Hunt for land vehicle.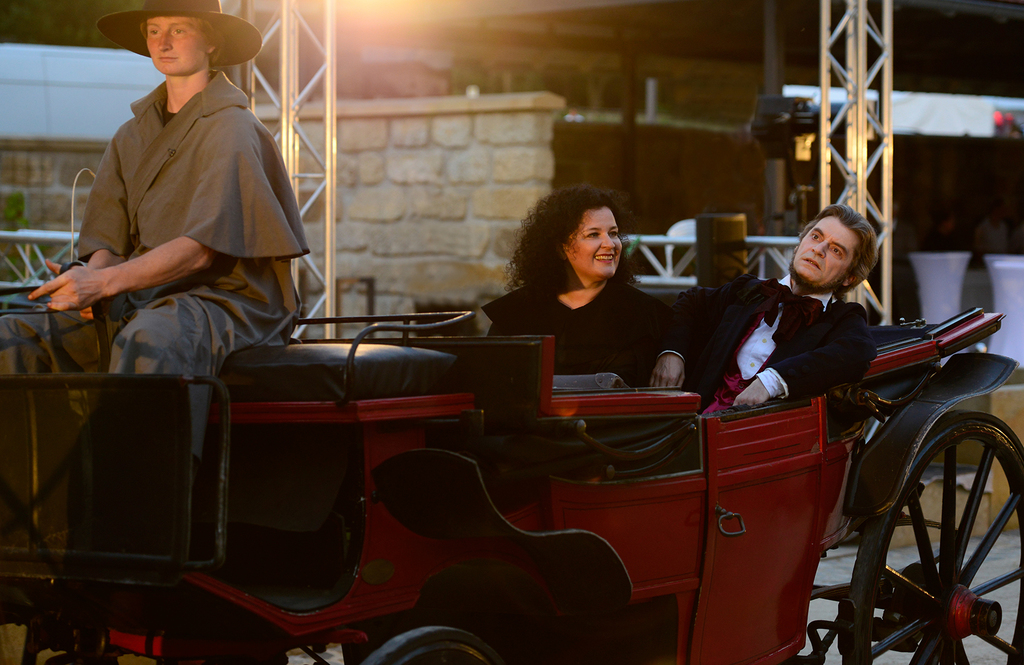
Hunted down at select_region(0, 260, 1023, 664).
